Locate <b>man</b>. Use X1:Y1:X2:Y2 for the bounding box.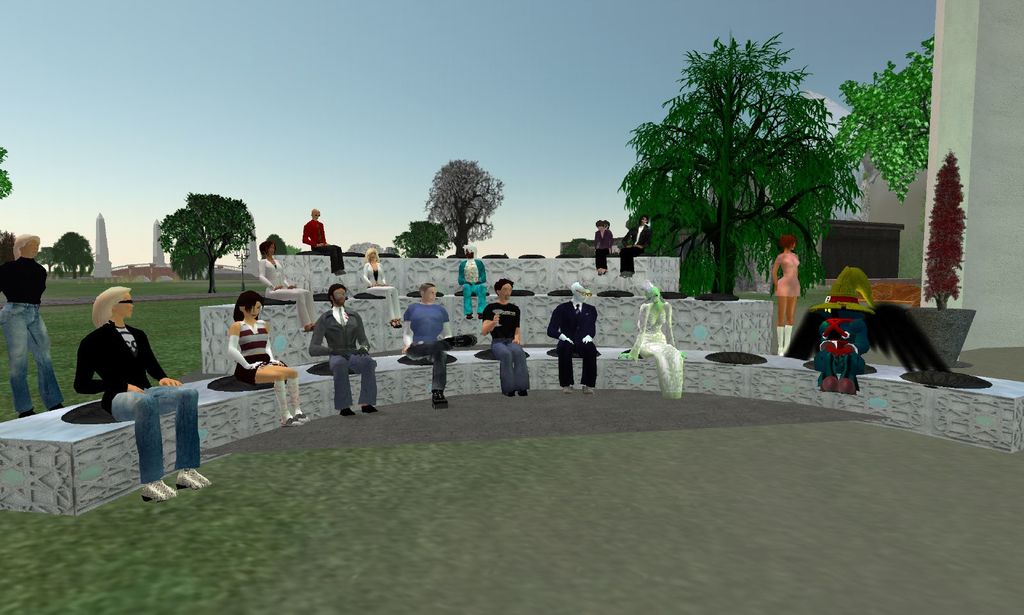
76:286:213:501.
